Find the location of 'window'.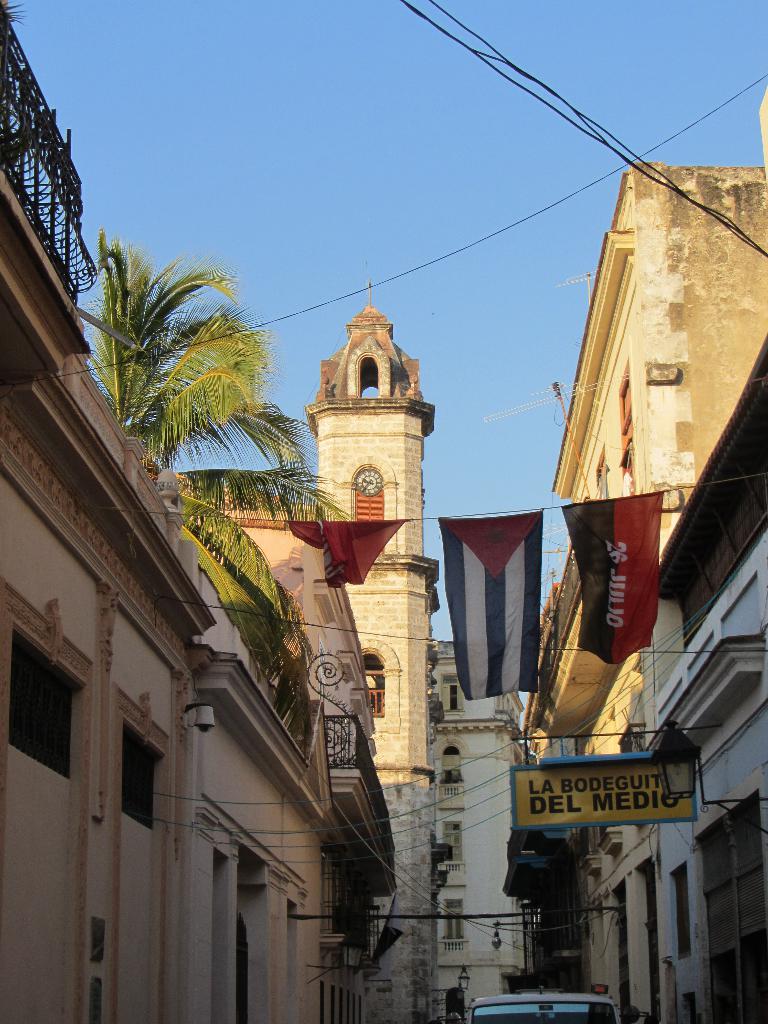
Location: 630, 858, 660, 1015.
